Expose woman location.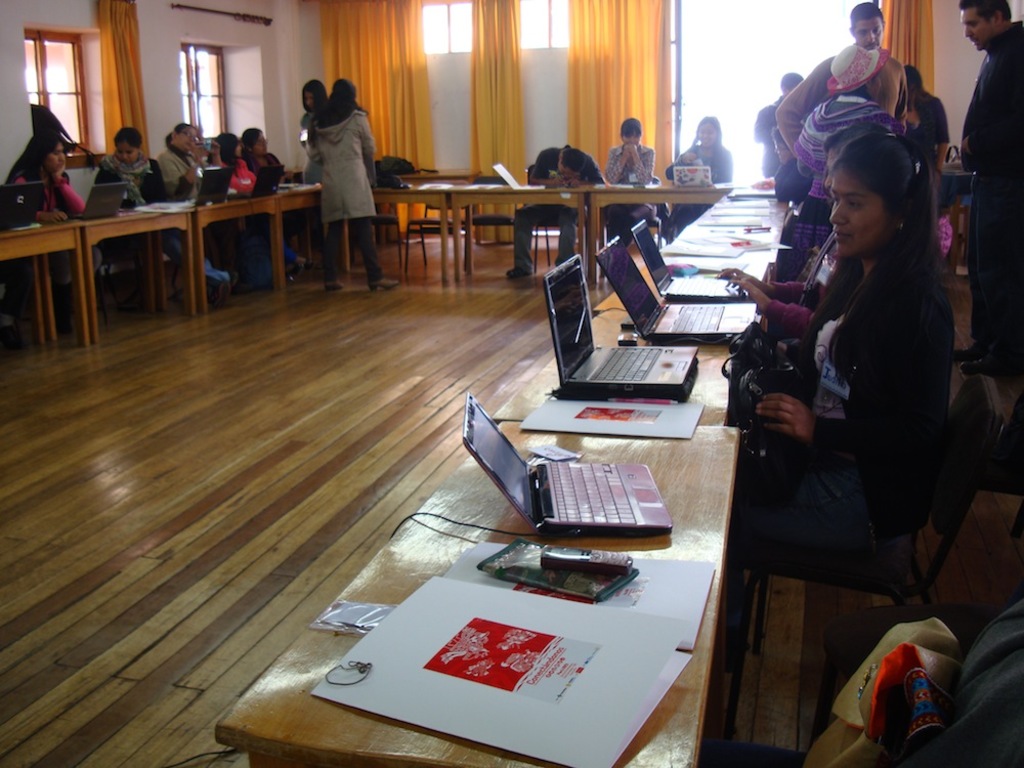
Exposed at 297/76/328/182.
